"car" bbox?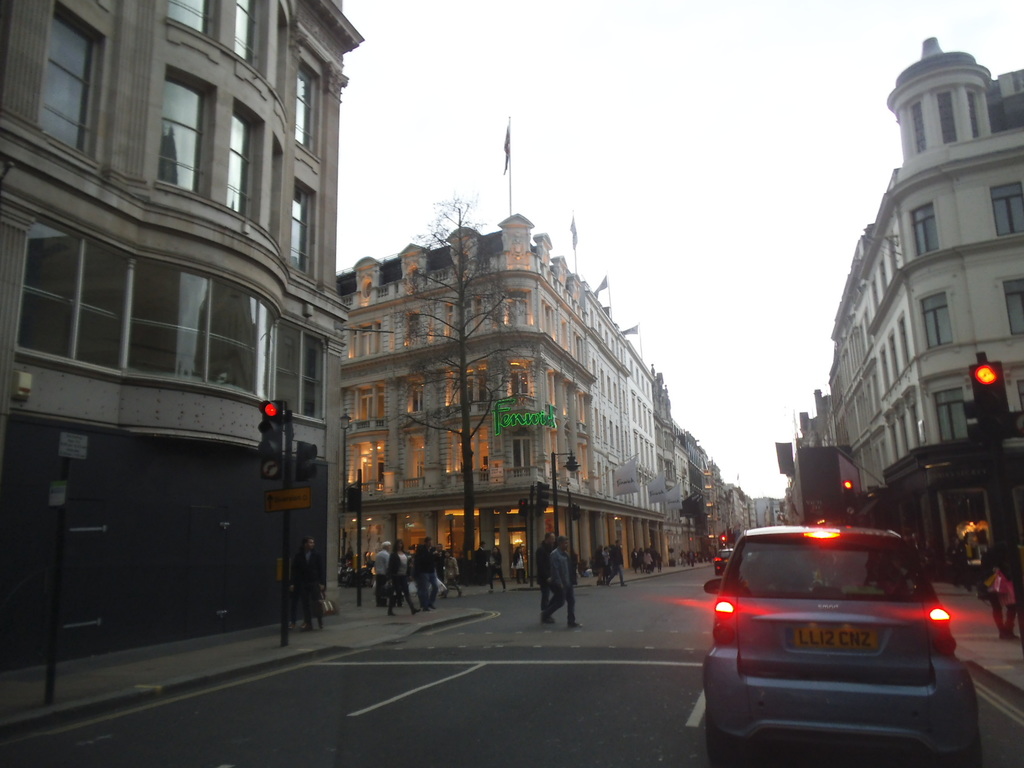
bbox=[705, 518, 981, 758]
